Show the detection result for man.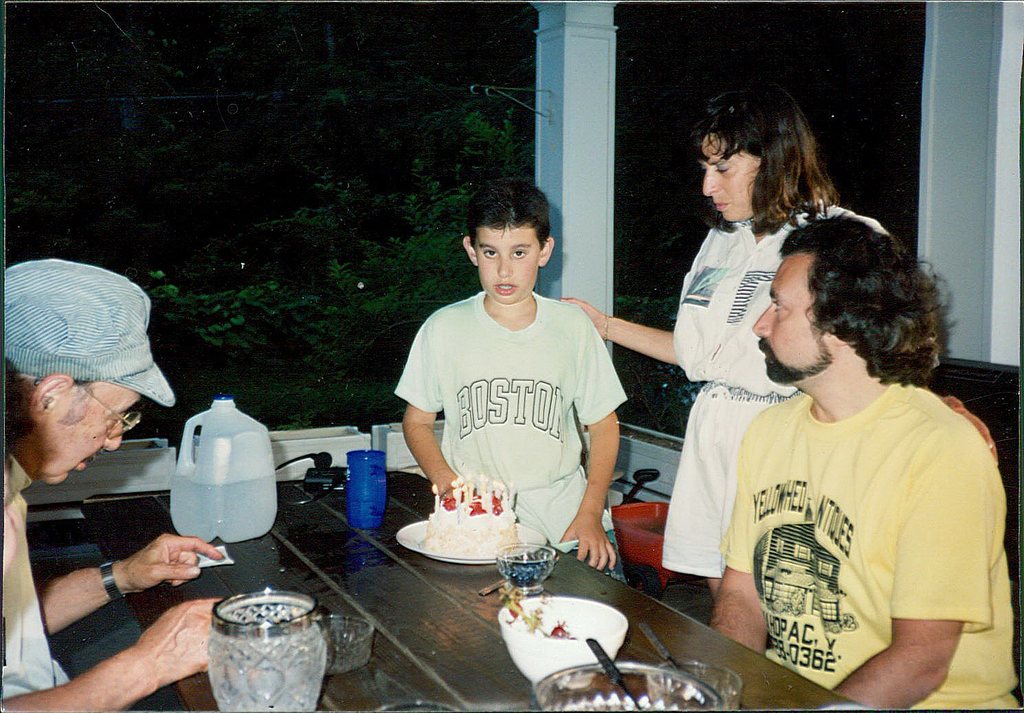
649:200:1016:702.
